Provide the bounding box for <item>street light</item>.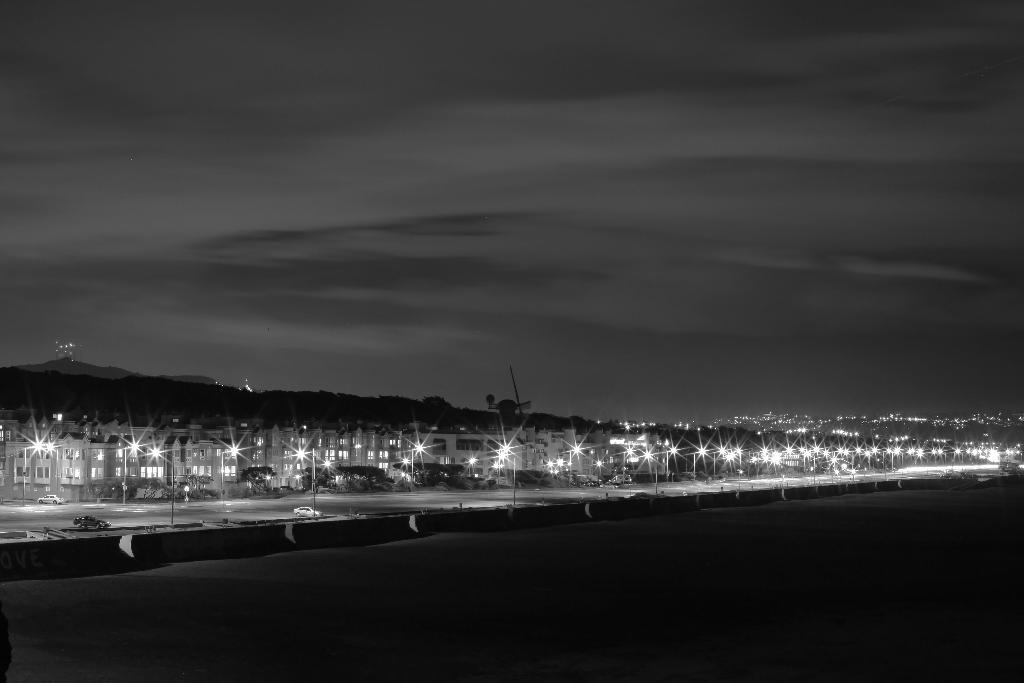
box=[24, 435, 67, 500].
